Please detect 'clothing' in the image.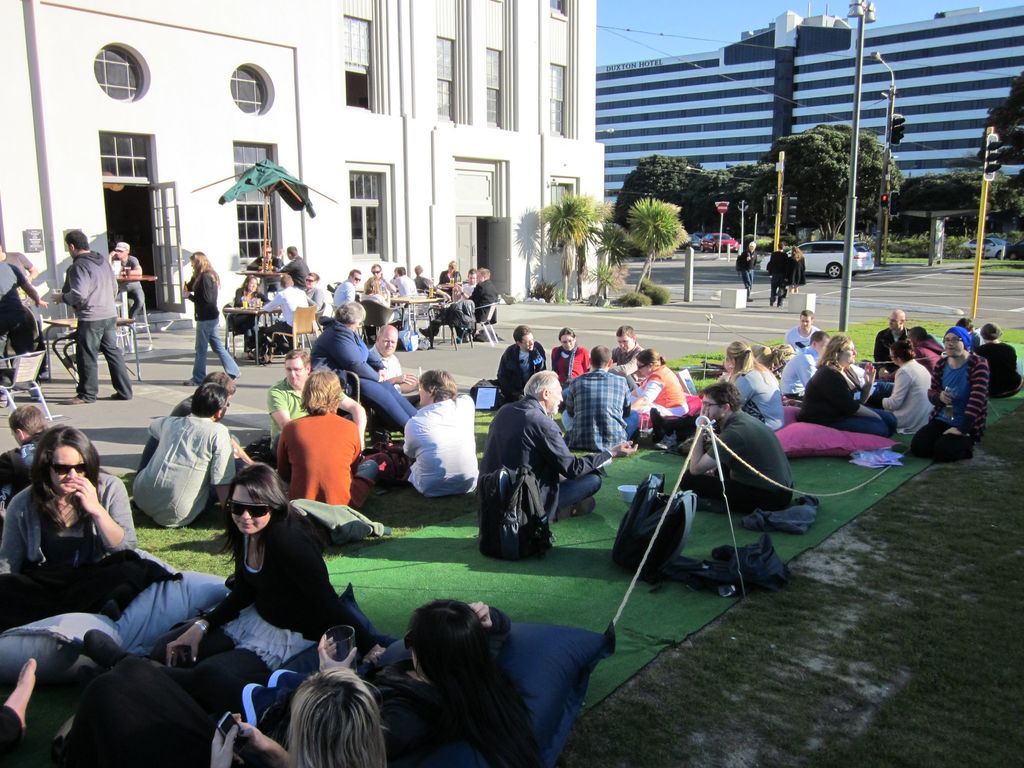
rect(161, 511, 378, 705).
